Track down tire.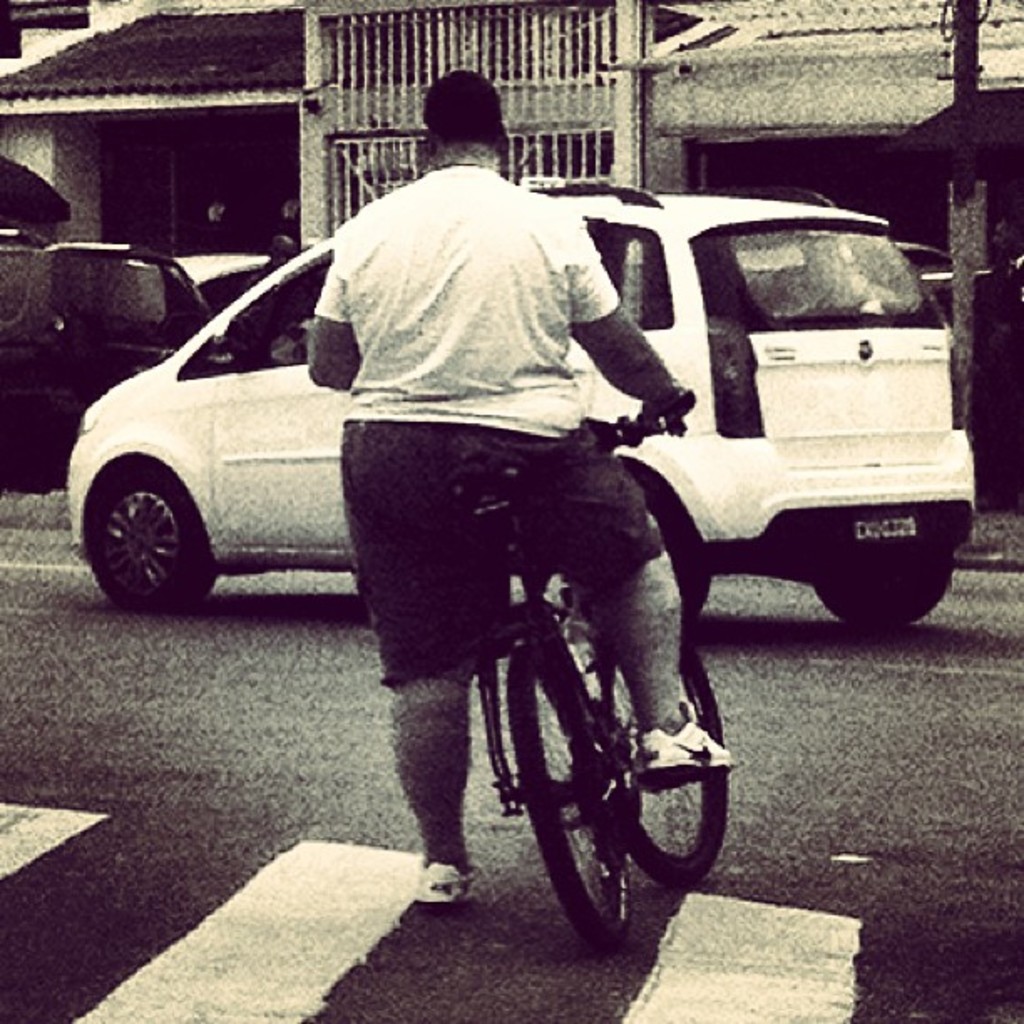
Tracked to <region>557, 499, 704, 641</region>.
